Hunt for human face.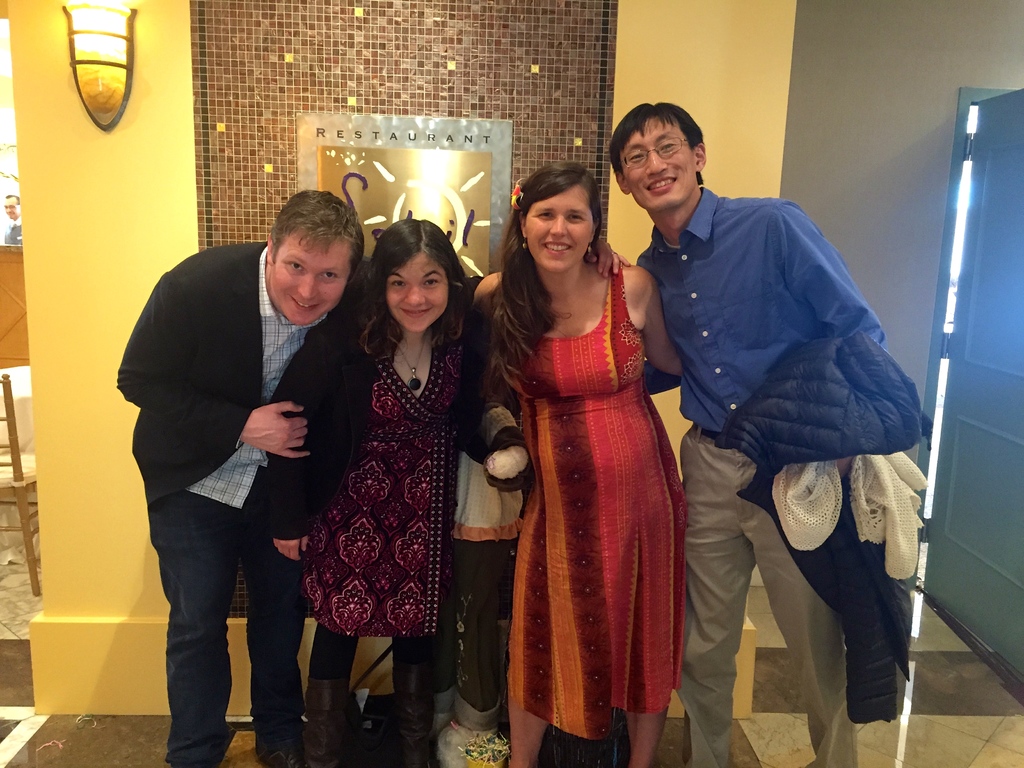
Hunted down at {"x1": 388, "y1": 255, "x2": 446, "y2": 331}.
